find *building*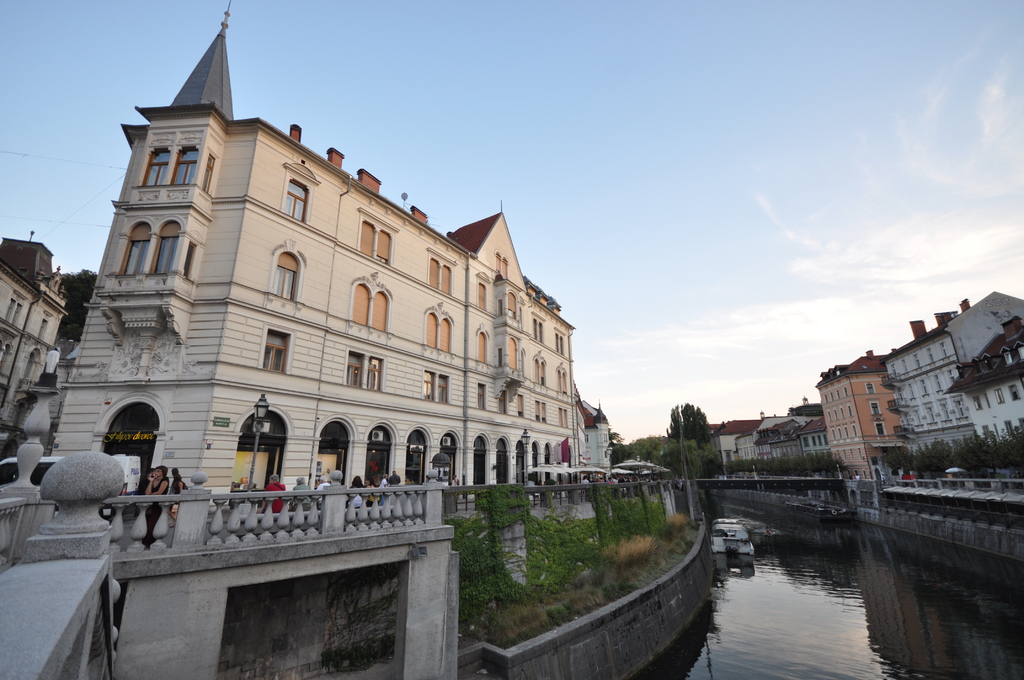
(579,387,611,472)
